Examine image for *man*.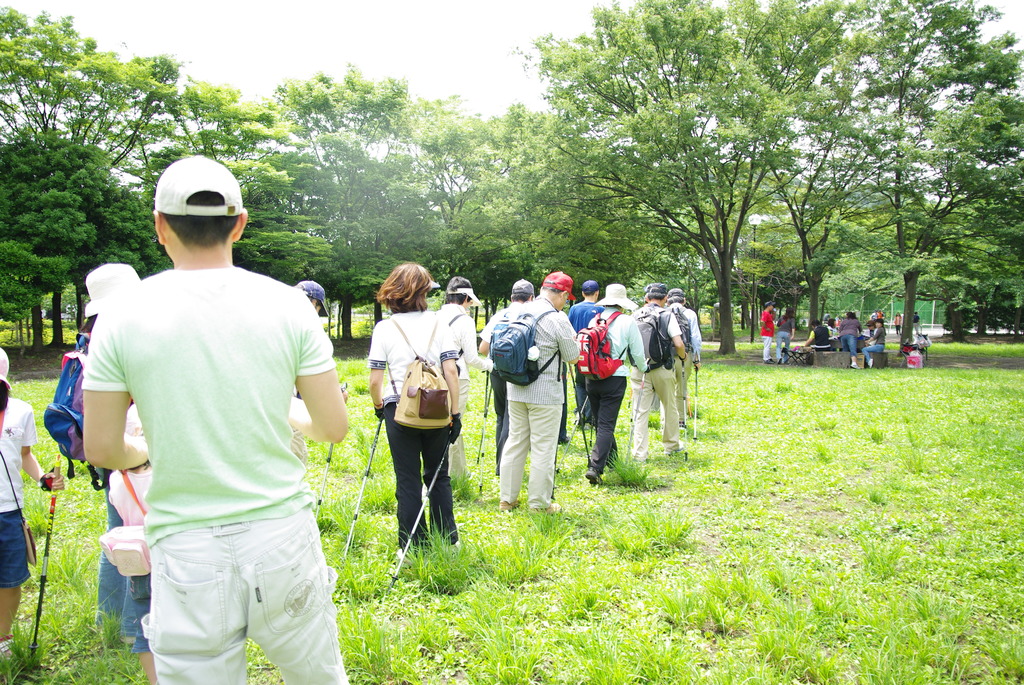
Examination result: region(573, 283, 654, 480).
